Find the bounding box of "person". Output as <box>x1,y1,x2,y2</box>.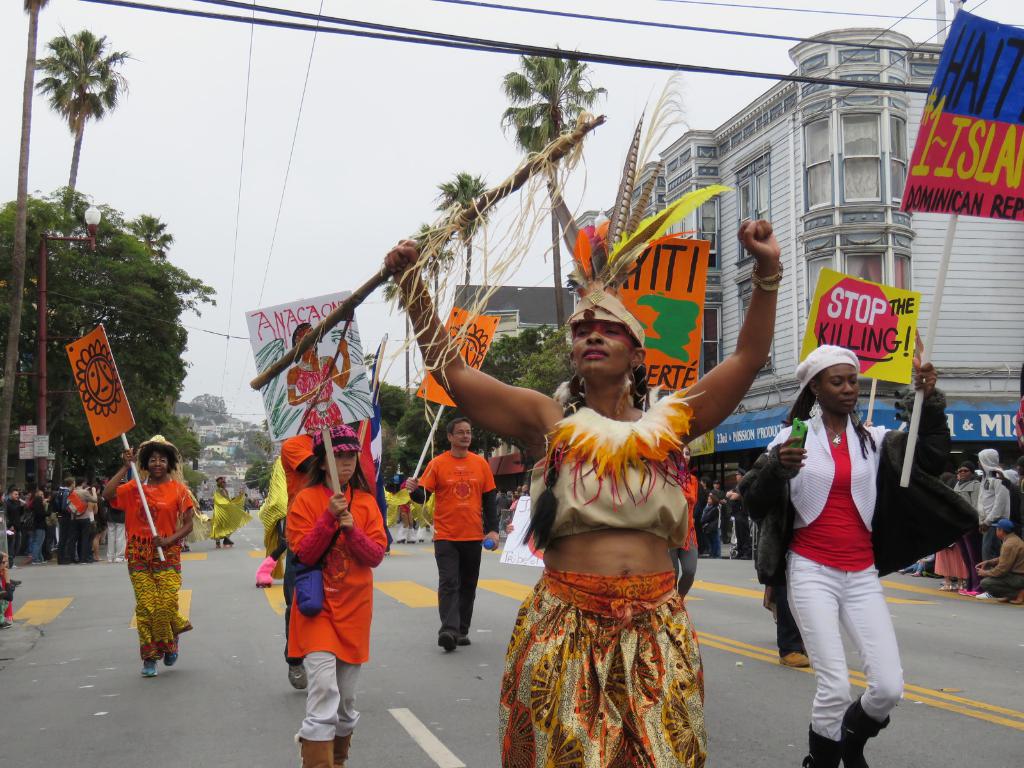
<box>973,445,1009,558</box>.
